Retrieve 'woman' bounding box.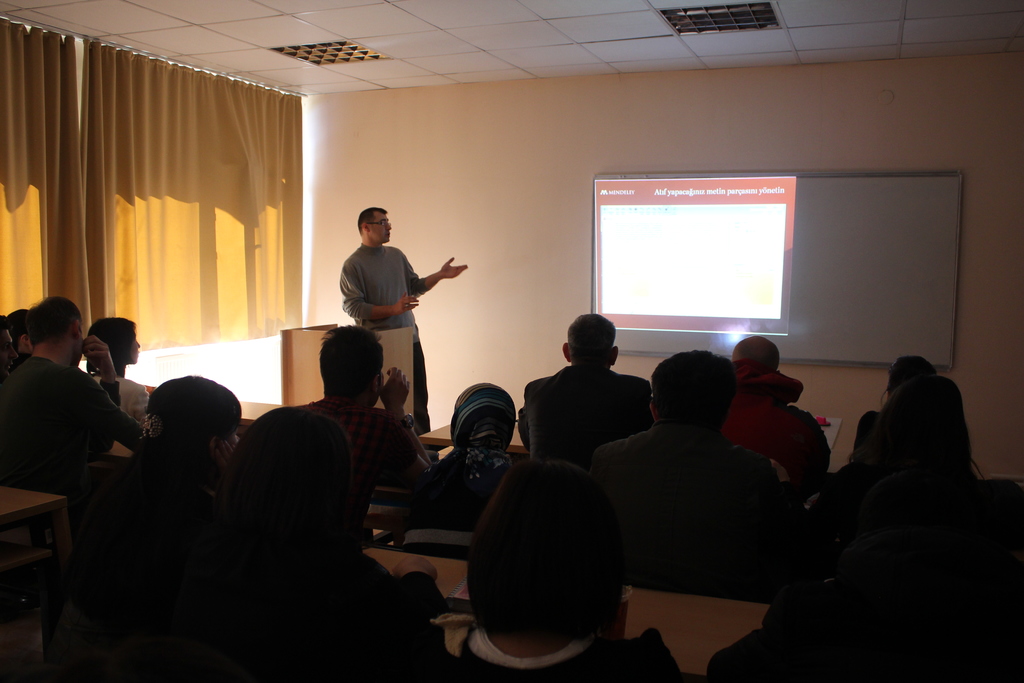
Bounding box: BBox(422, 440, 662, 682).
